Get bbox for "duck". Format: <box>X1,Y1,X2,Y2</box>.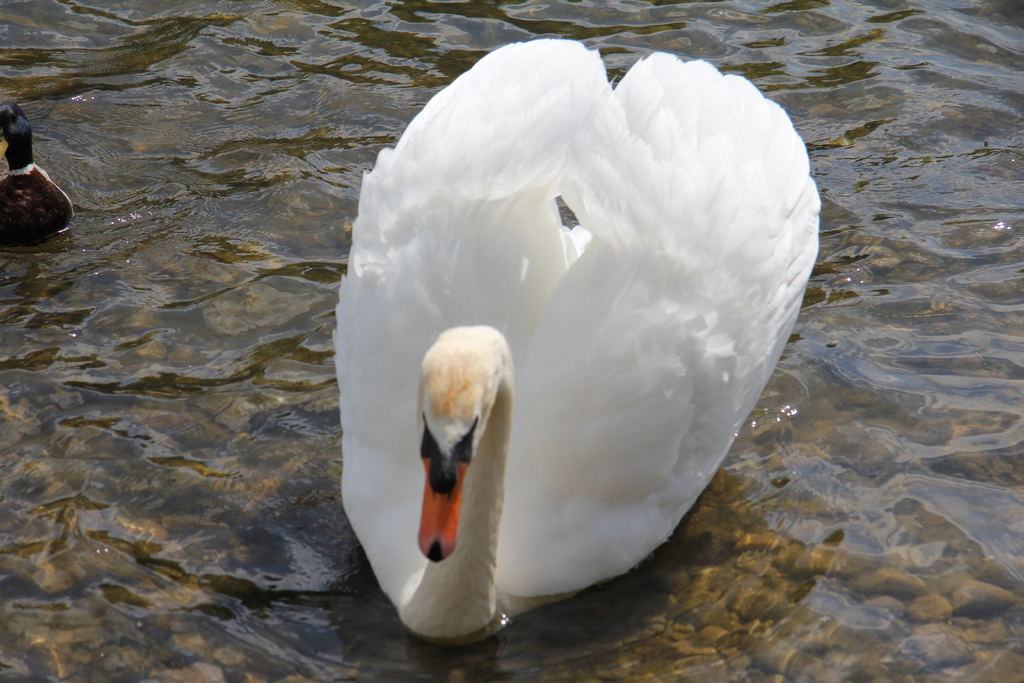
<box>0,103,74,254</box>.
